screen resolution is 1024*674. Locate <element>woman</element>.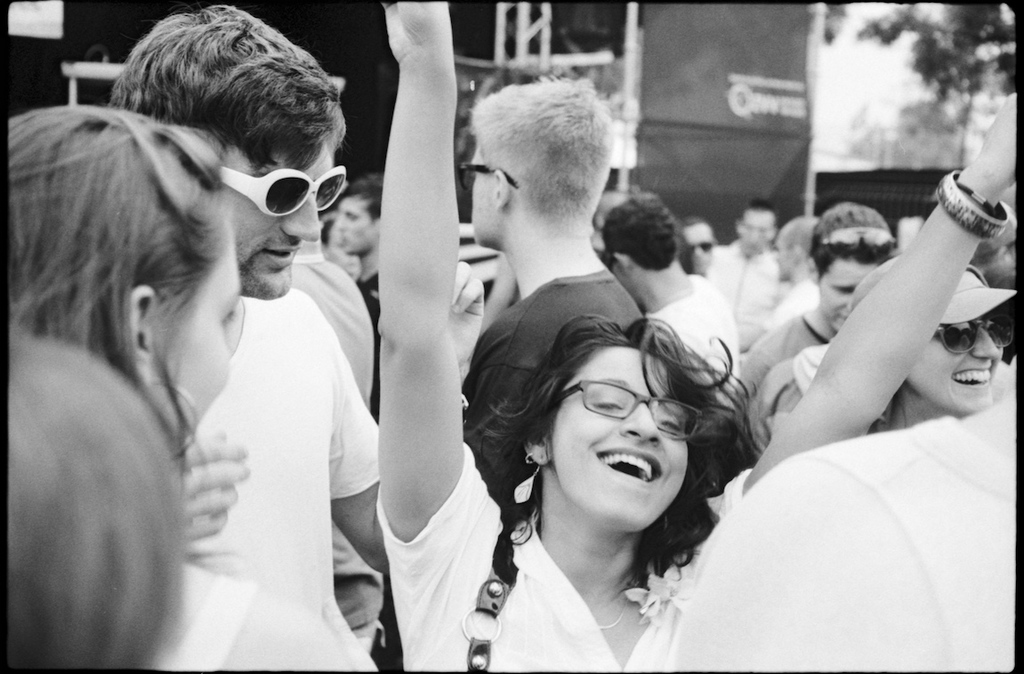
845,257,1012,435.
